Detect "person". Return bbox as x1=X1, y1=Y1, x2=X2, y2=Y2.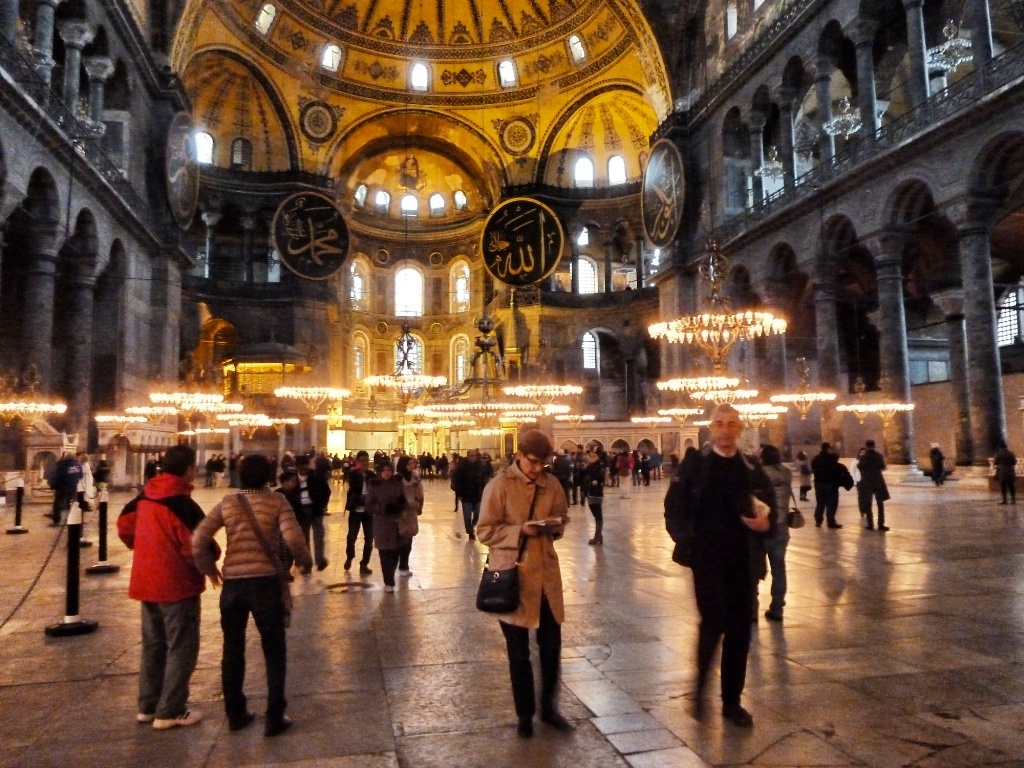
x1=355, y1=455, x2=407, y2=579.
